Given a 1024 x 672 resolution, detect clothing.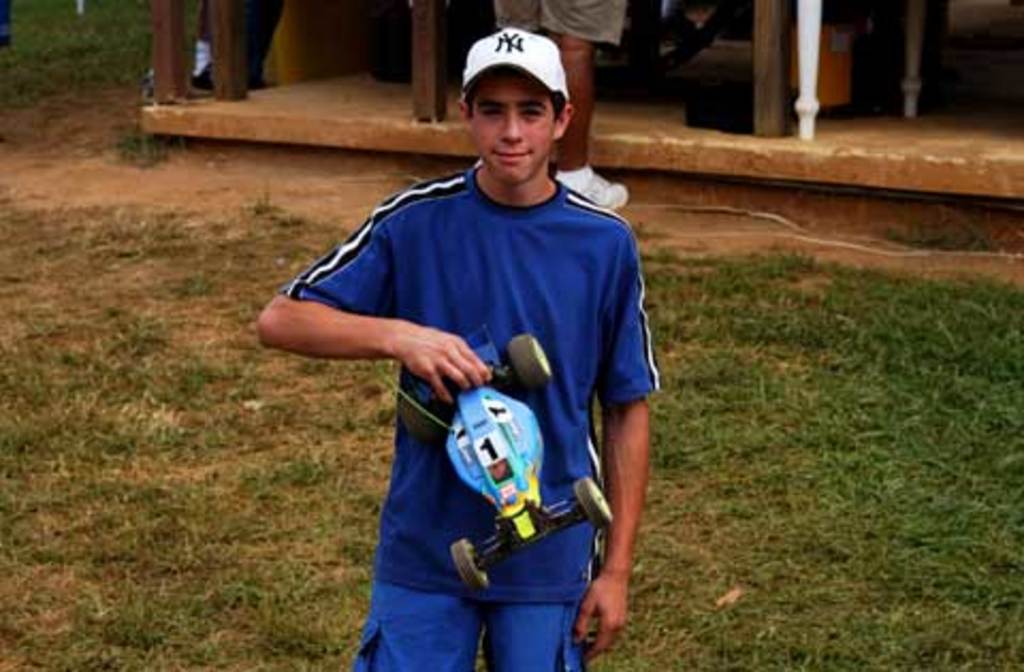
region(493, 0, 625, 45).
